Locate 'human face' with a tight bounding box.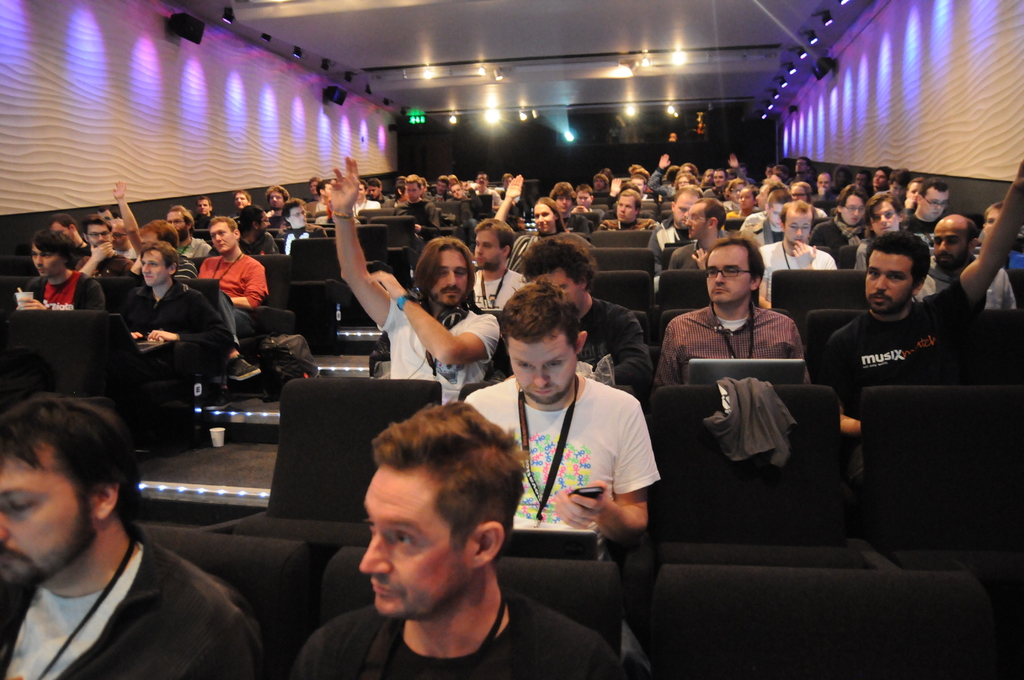
{"left": 30, "top": 239, "right": 65, "bottom": 280}.
